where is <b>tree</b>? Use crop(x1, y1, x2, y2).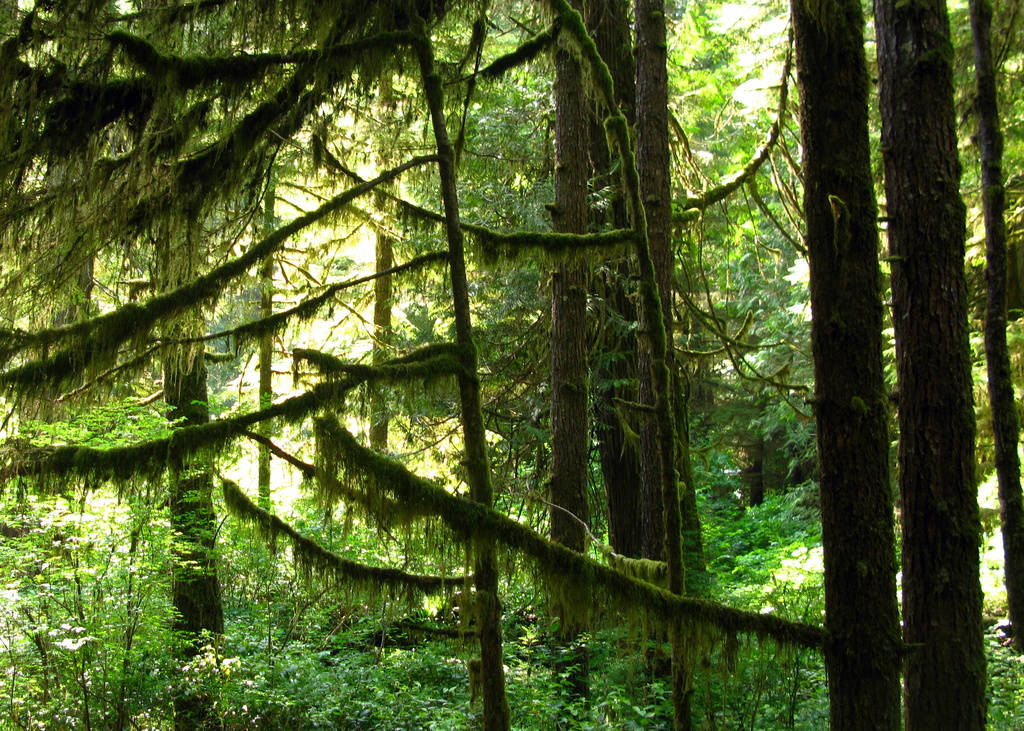
crop(716, 1, 821, 503).
